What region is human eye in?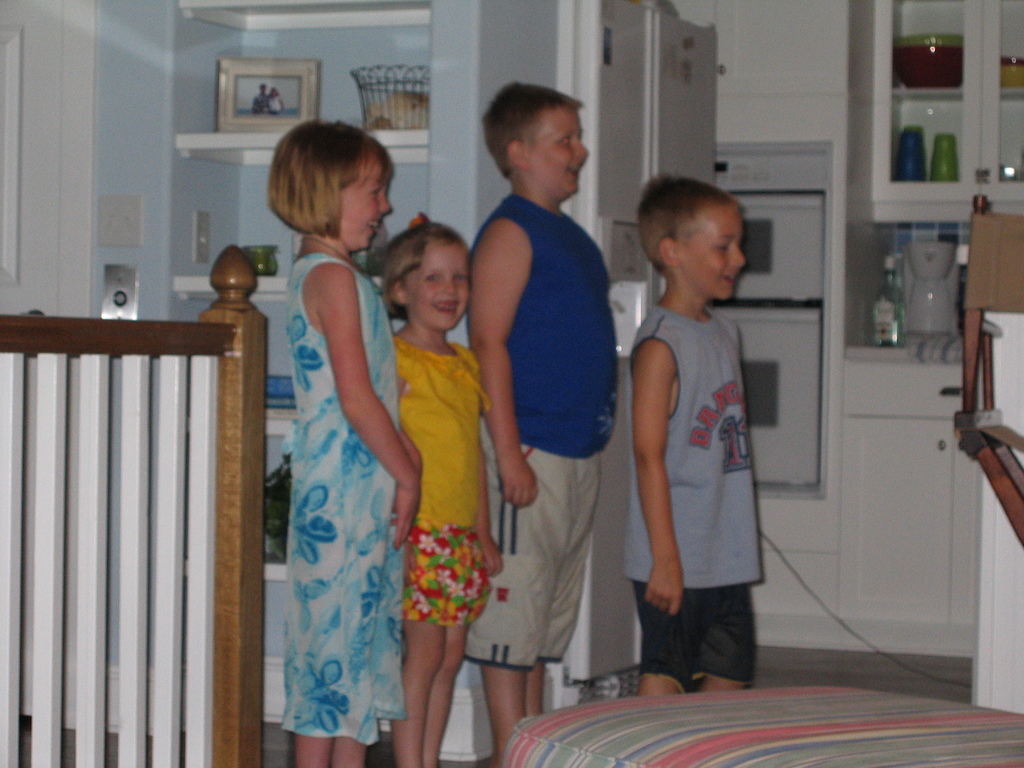
454/271/468/283.
